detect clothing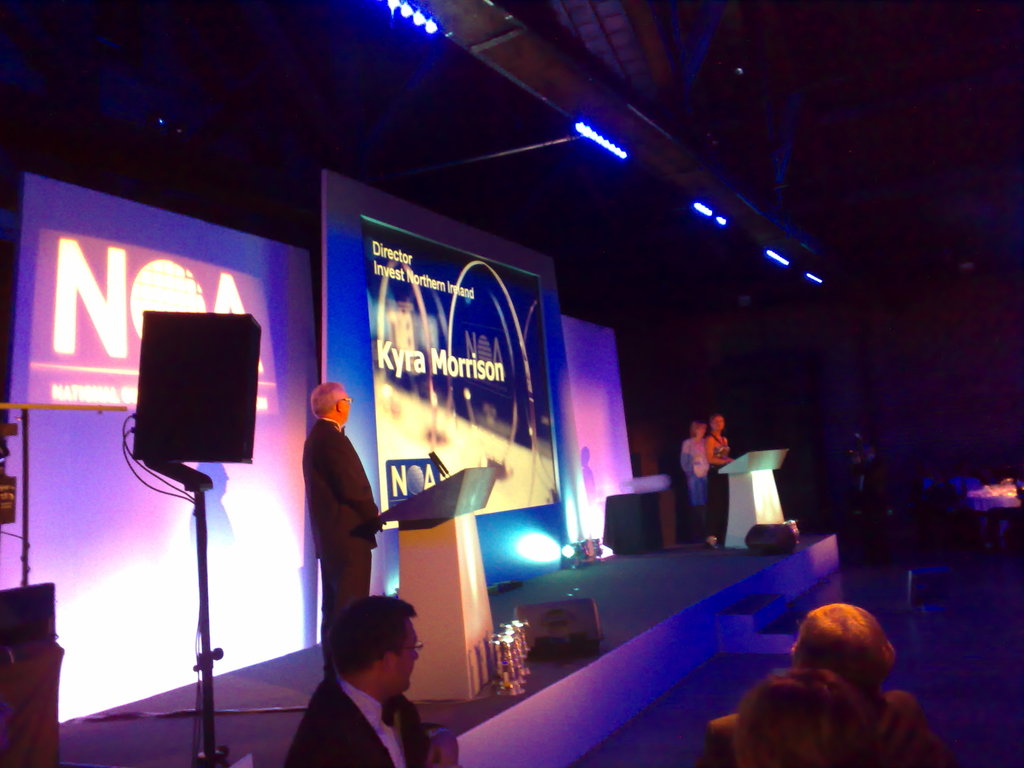
region(706, 470, 727, 531)
